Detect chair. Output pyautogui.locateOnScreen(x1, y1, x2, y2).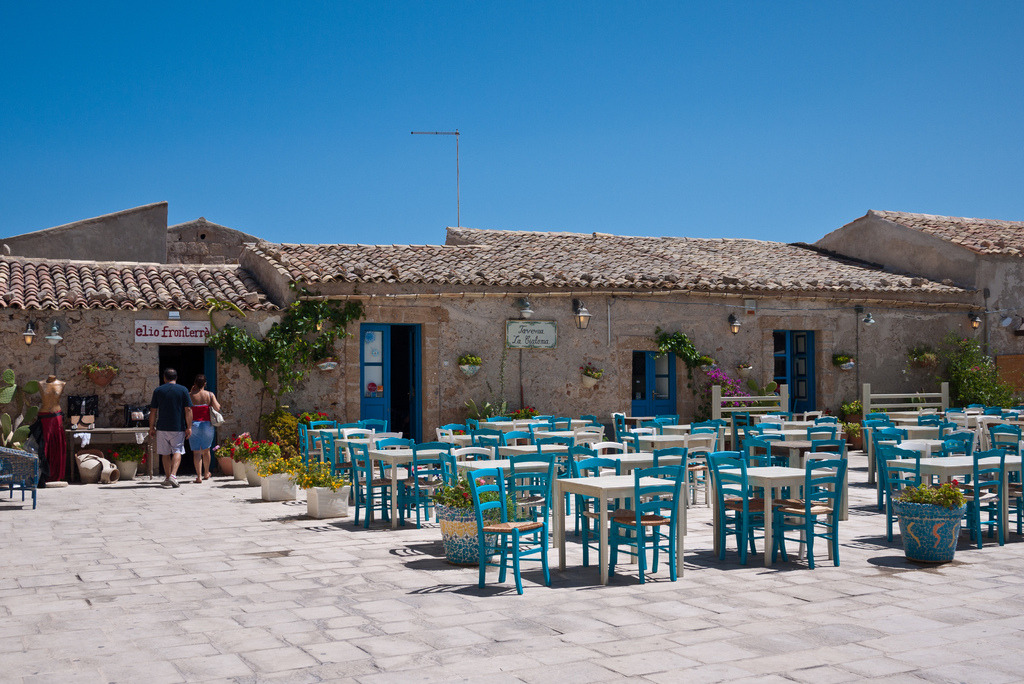
pyautogui.locateOnScreen(366, 416, 388, 436).
